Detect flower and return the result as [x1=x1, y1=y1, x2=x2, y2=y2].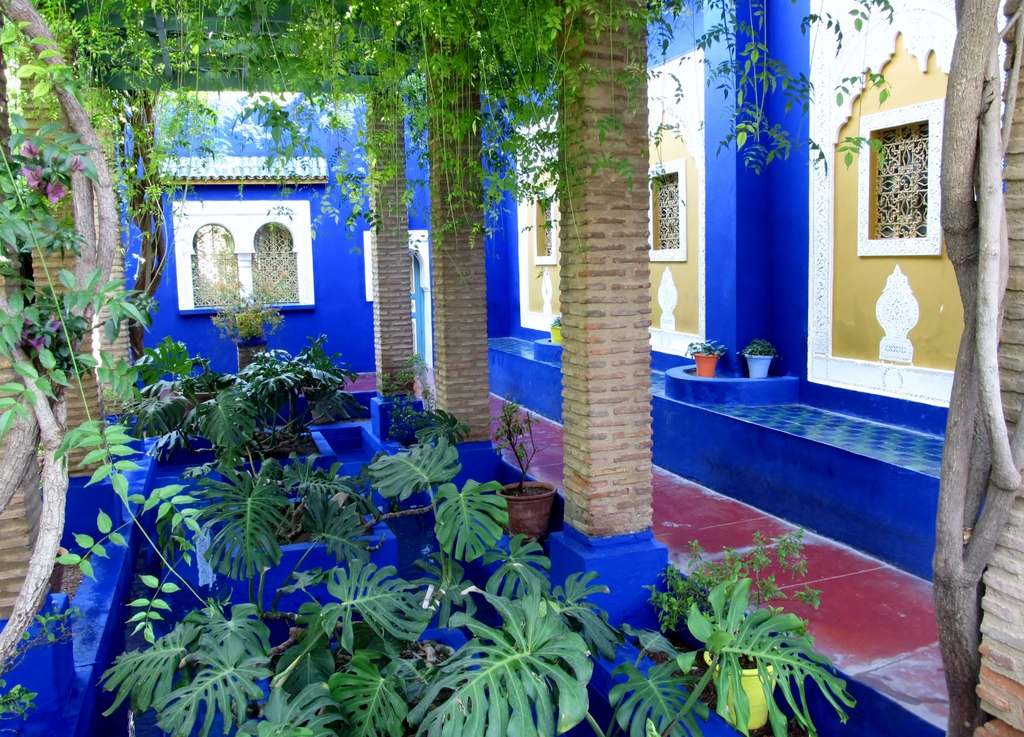
[x1=69, y1=153, x2=88, y2=174].
